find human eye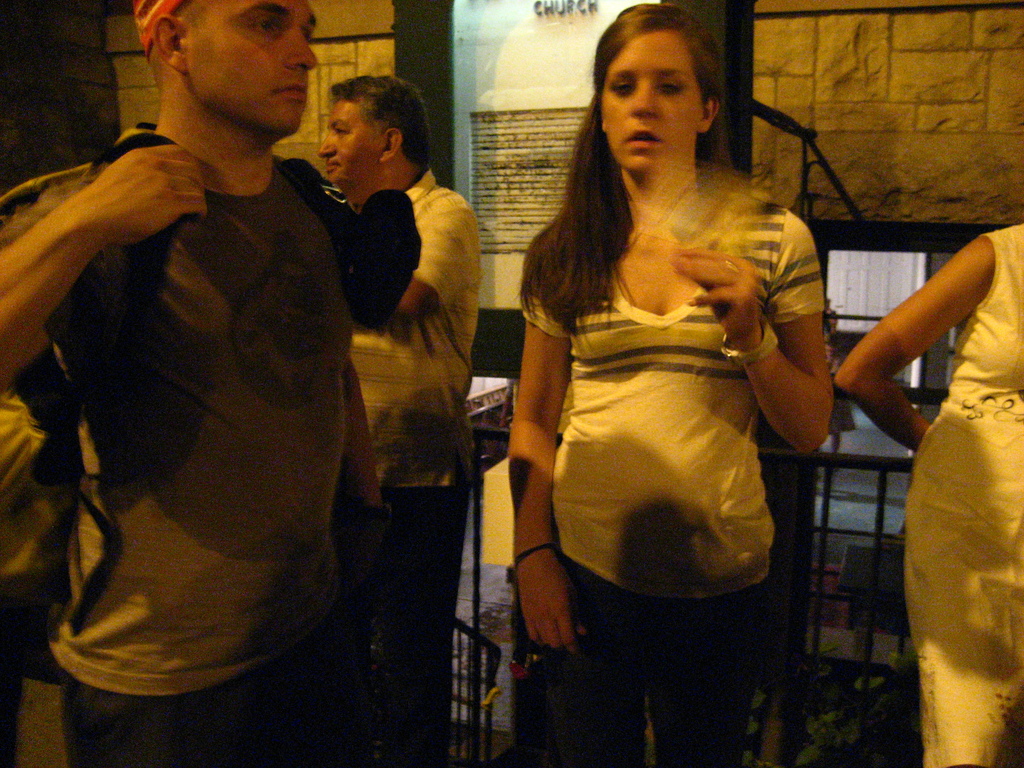
locate(246, 12, 282, 37)
